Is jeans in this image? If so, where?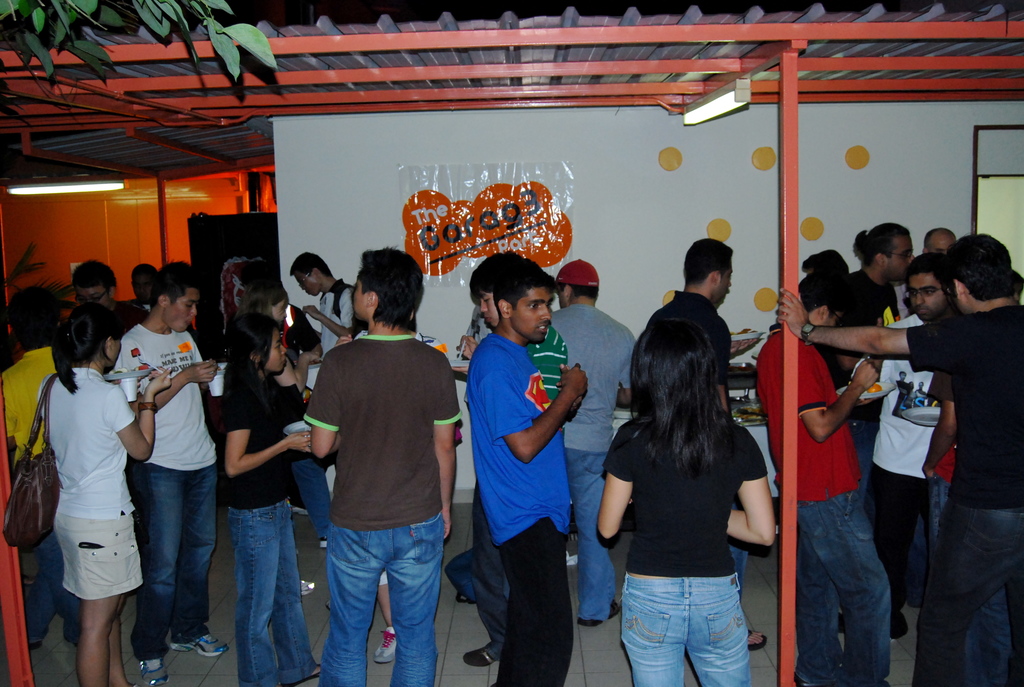
Yes, at bbox(566, 446, 613, 624).
